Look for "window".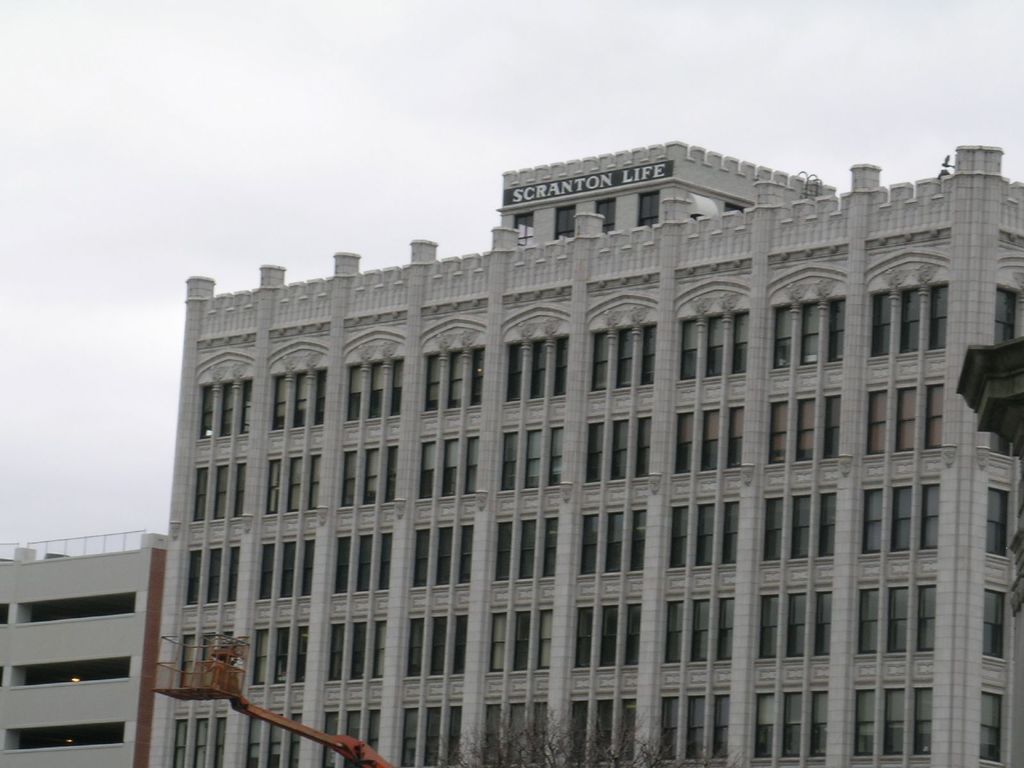
Found: pyautogui.locateOnScreen(584, 509, 648, 577).
